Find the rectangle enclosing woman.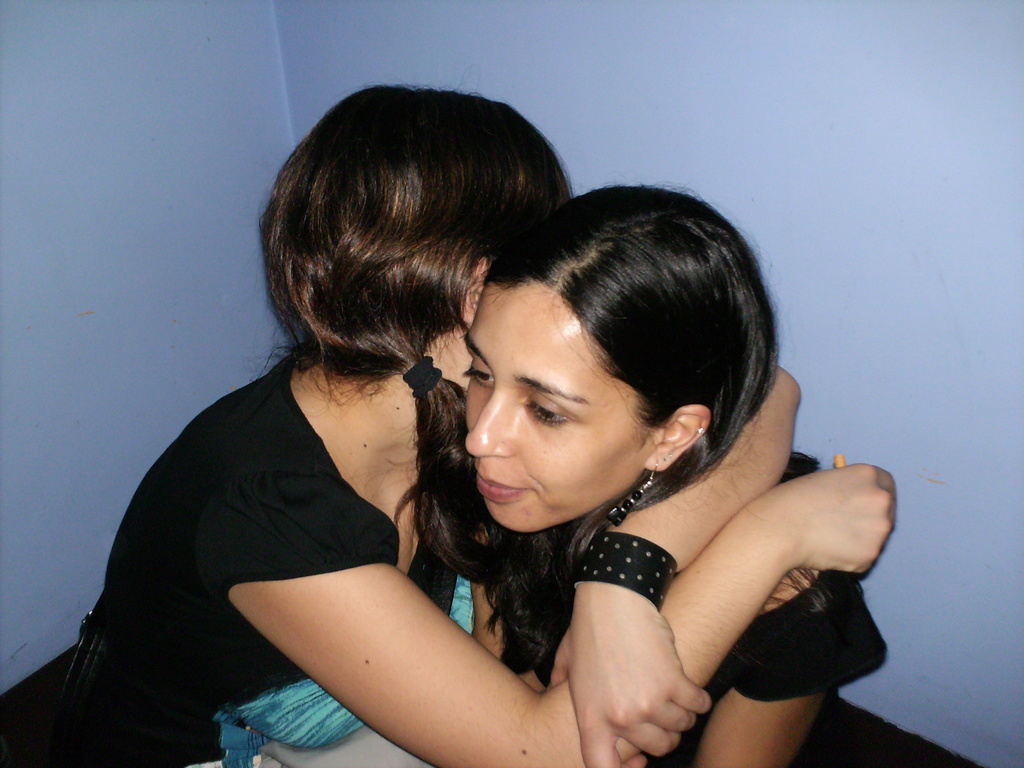
(461,176,886,767).
